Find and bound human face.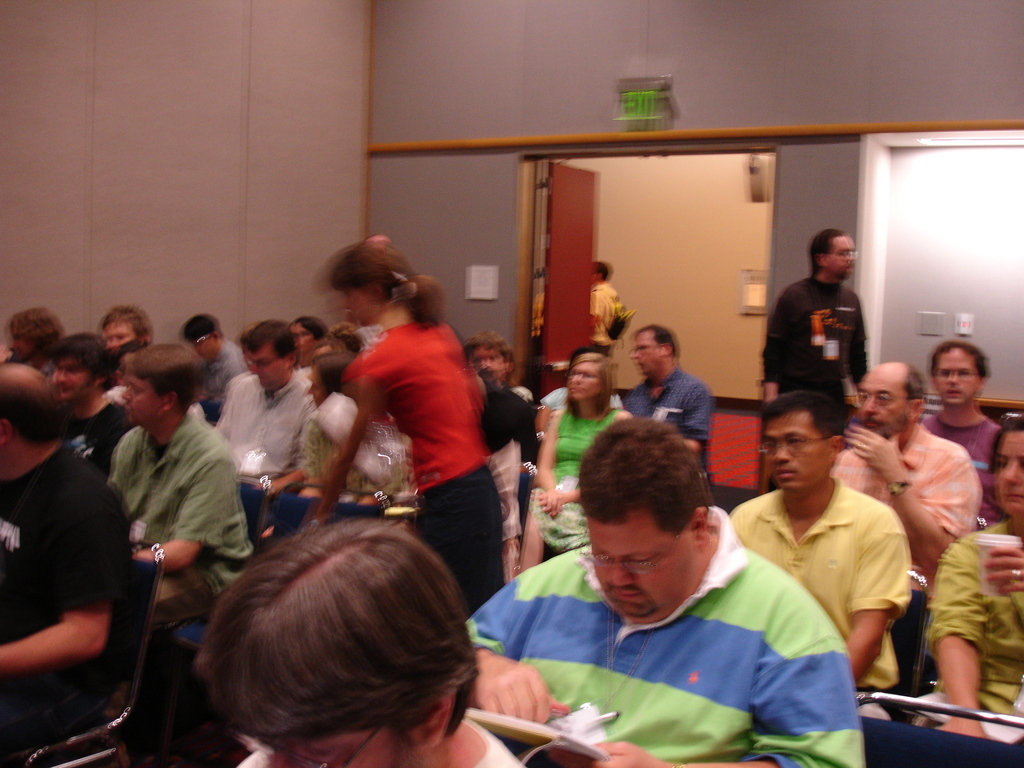
Bound: (104, 325, 136, 348).
